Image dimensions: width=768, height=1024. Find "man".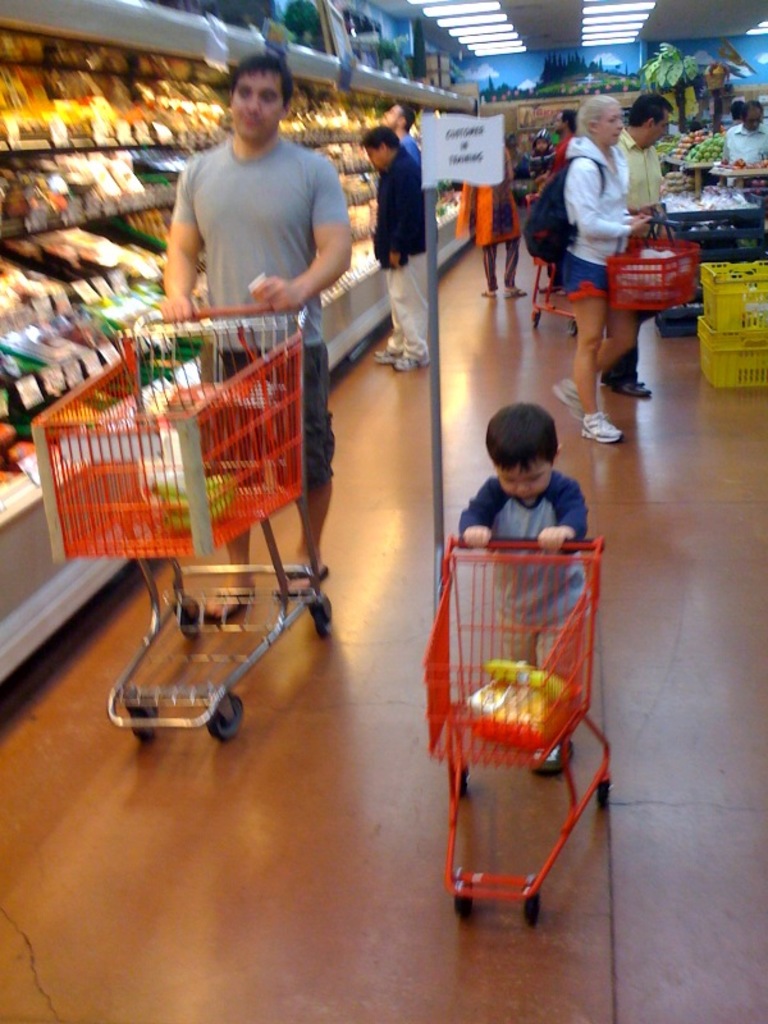
374/96/428/172.
